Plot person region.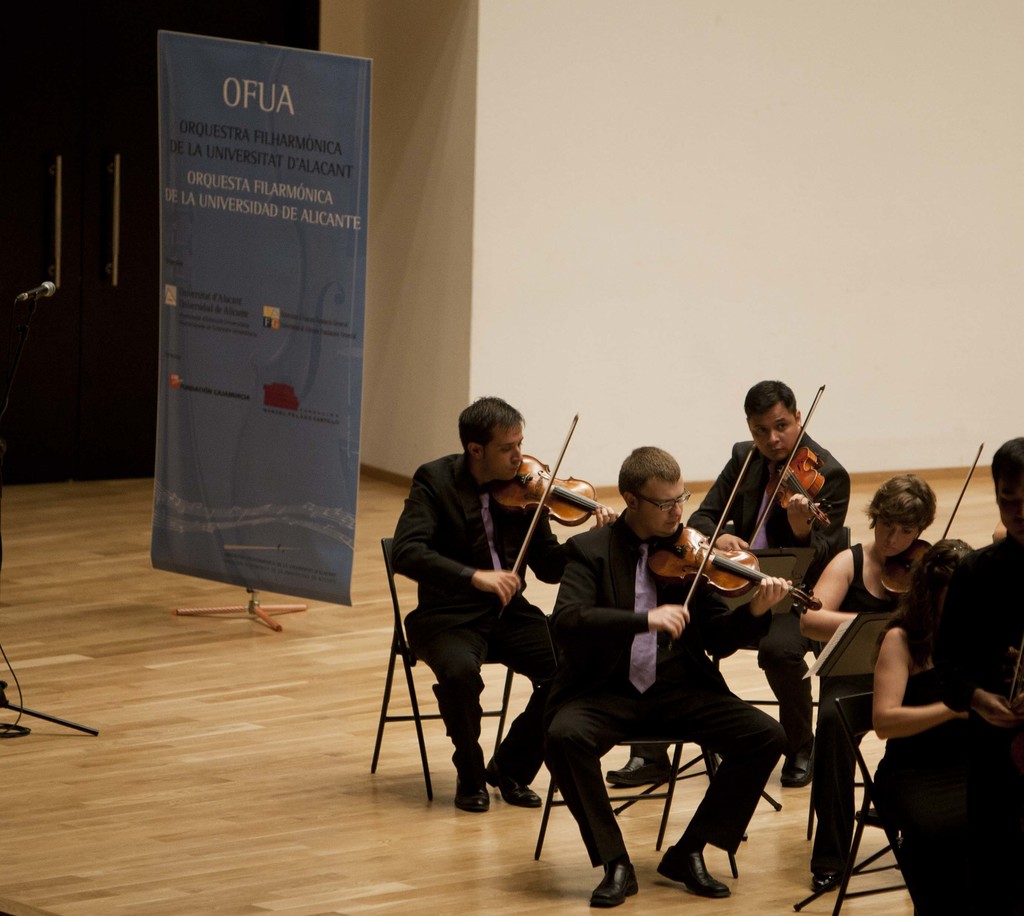
Plotted at pyautogui.locateOnScreen(543, 439, 783, 905).
